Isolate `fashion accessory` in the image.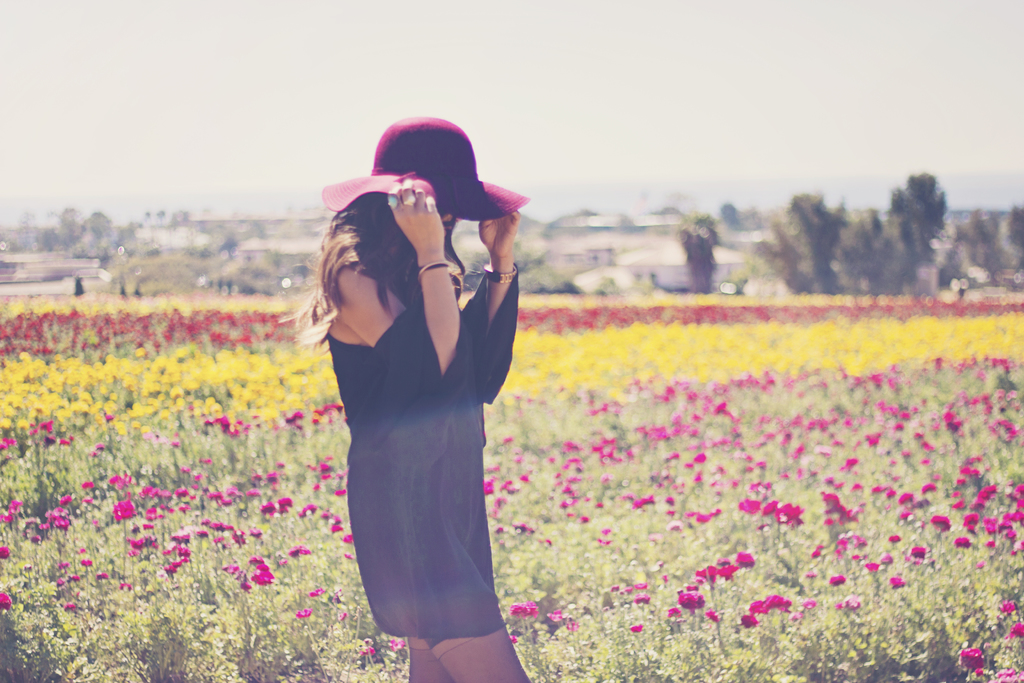
Isolated region: x1=391, y1=198, x2=399, y2=204.
